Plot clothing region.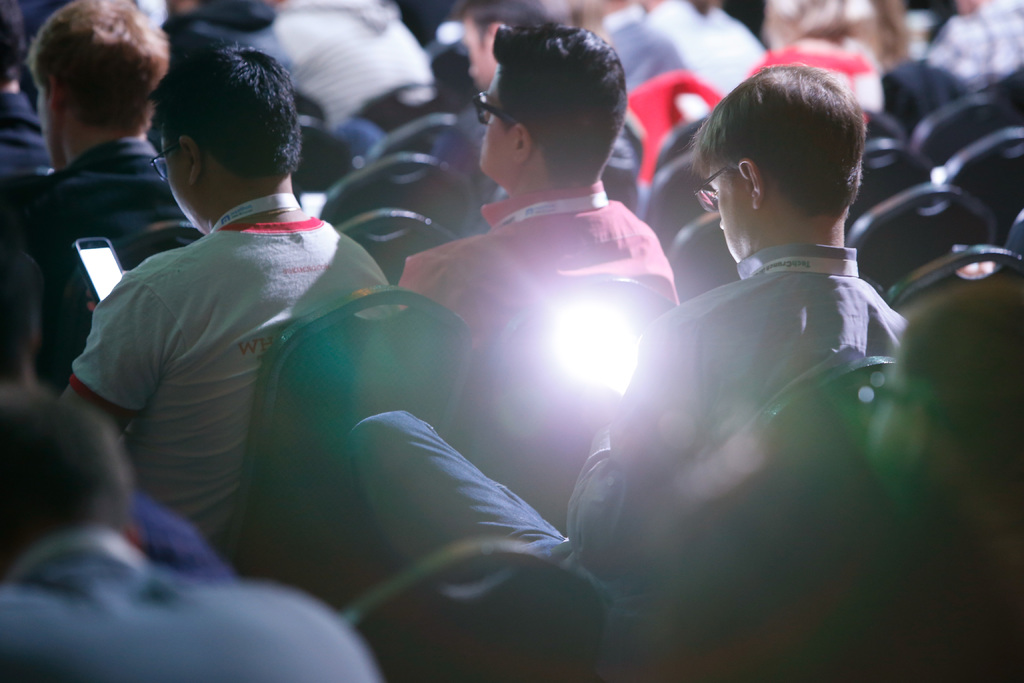
Plotted at {"x1": 920, "y1": 1, "x2": 1021, "y2": 76}.
